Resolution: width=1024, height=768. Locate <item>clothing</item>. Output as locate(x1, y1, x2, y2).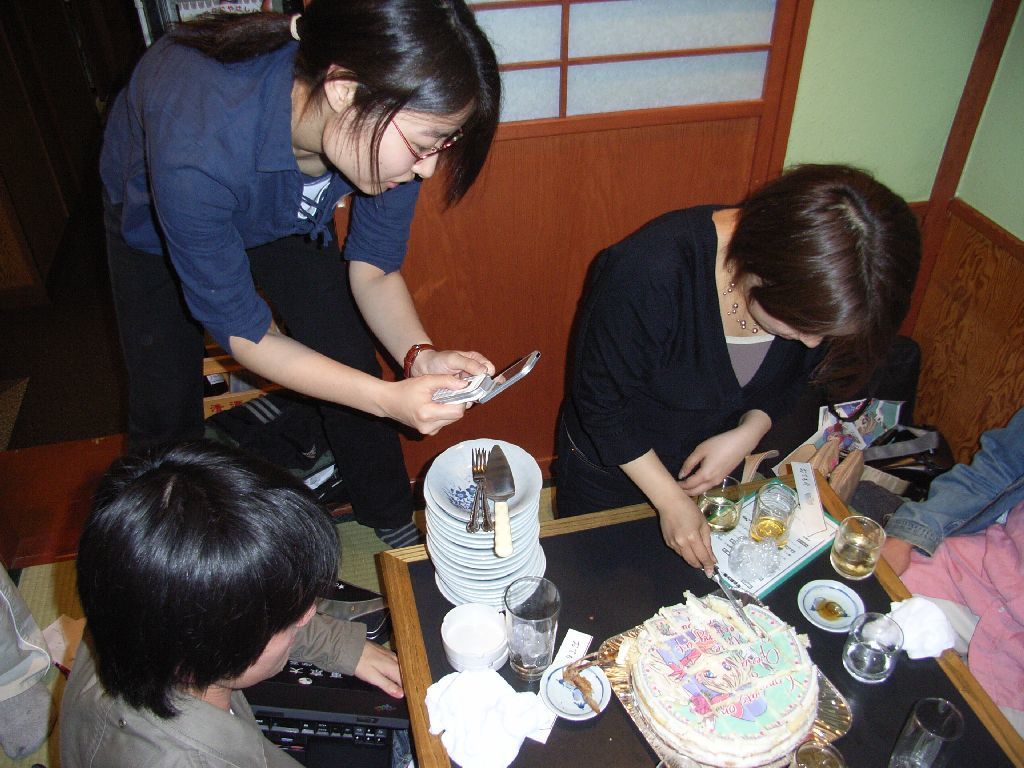
locate(886, 393, 1023, 556).
